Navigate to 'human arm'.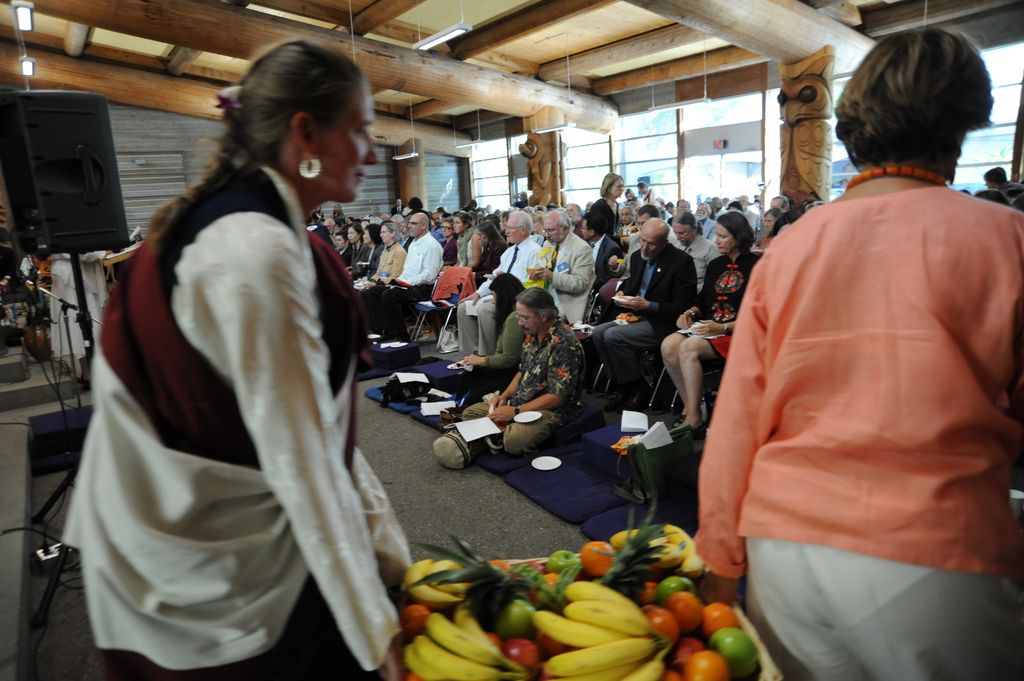
Navigation target: BBox(490, 363, 526, 408).
